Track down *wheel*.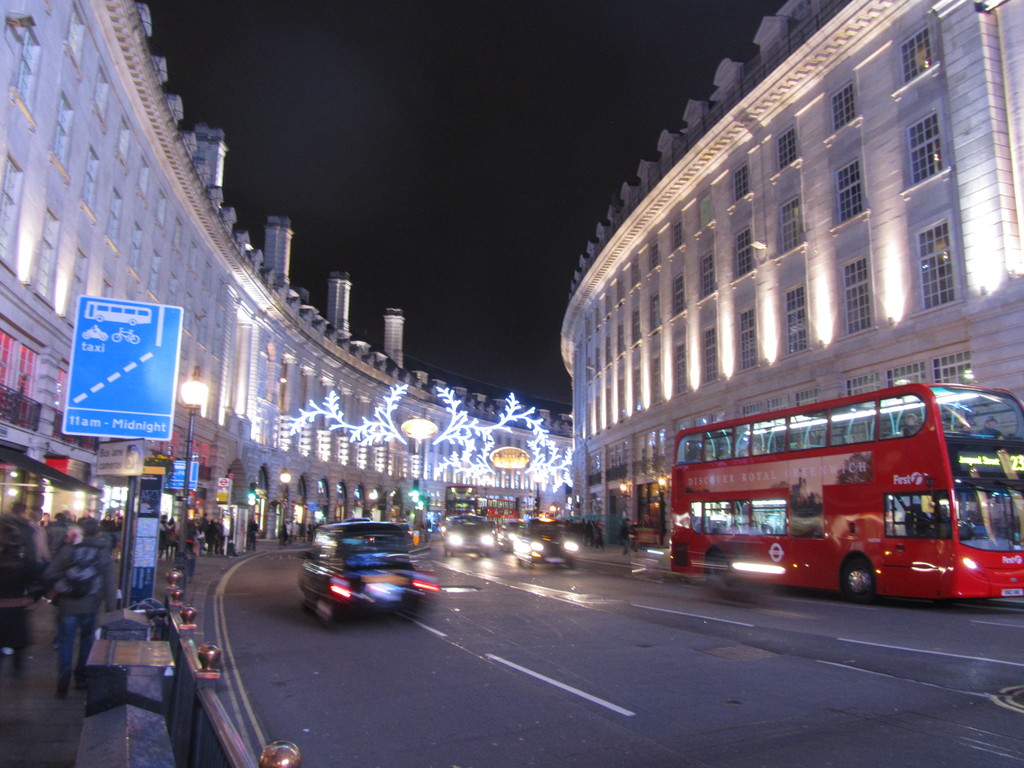
Tracked to [113, 332, 122, 344].
